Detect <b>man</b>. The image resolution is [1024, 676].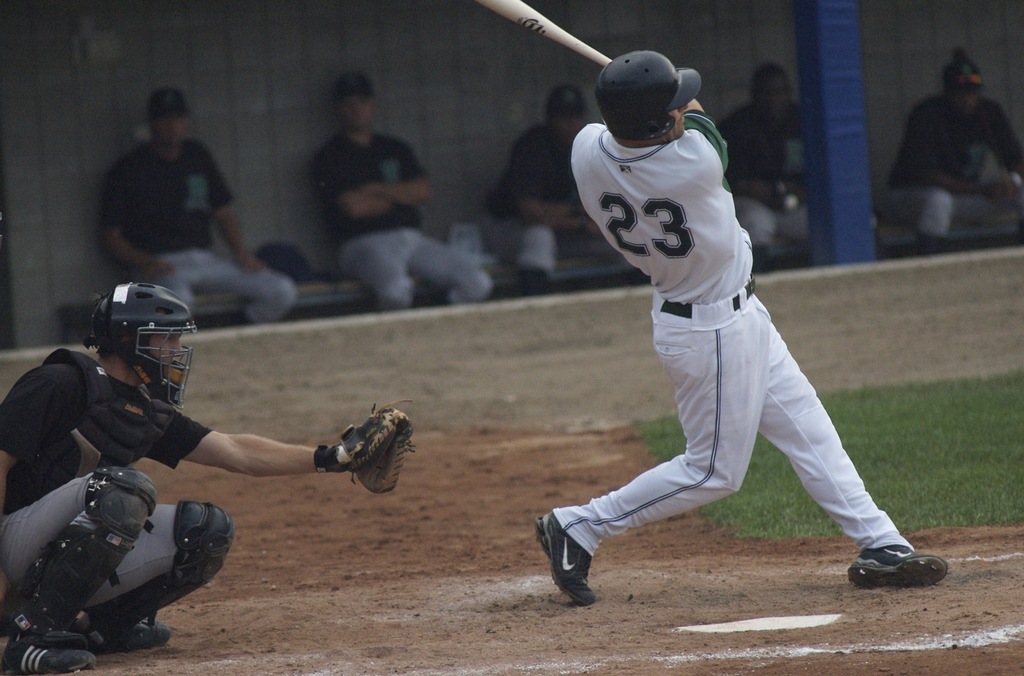
BBox(309, 76, 495, 314).
